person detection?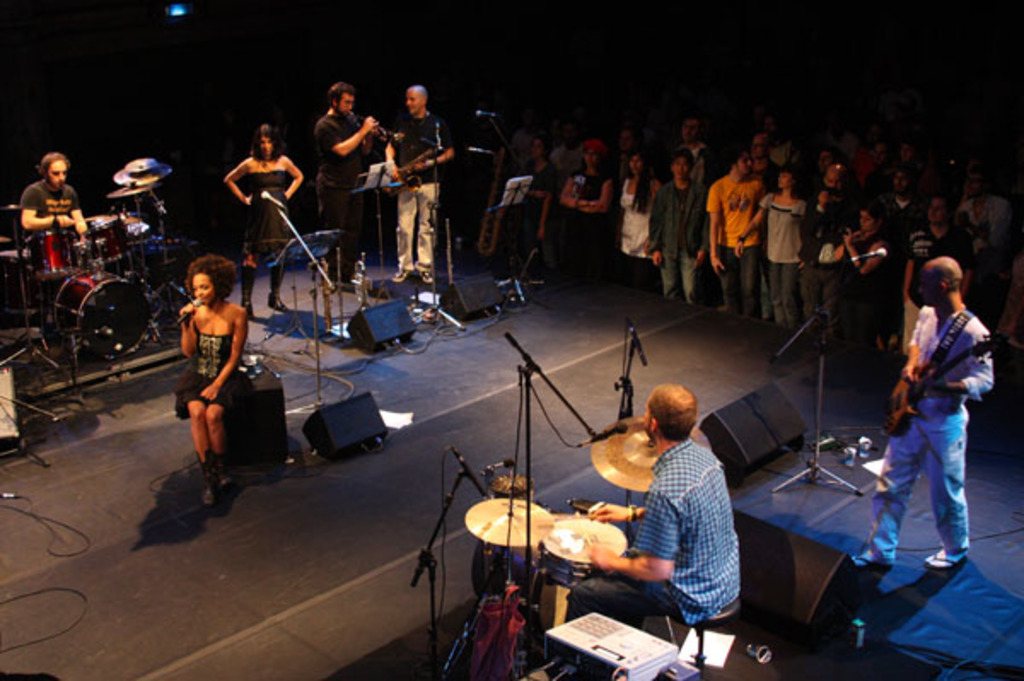
rect(166, 242, 266, 505)
